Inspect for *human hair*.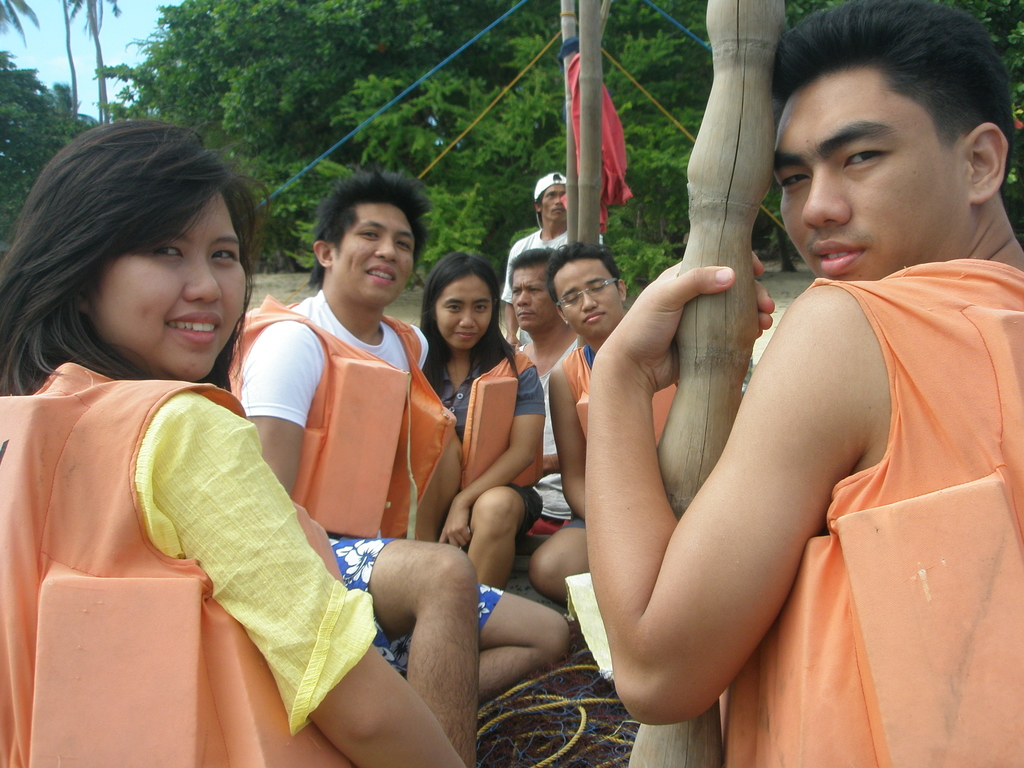
Inspection: 509, 244, 571, 284.
